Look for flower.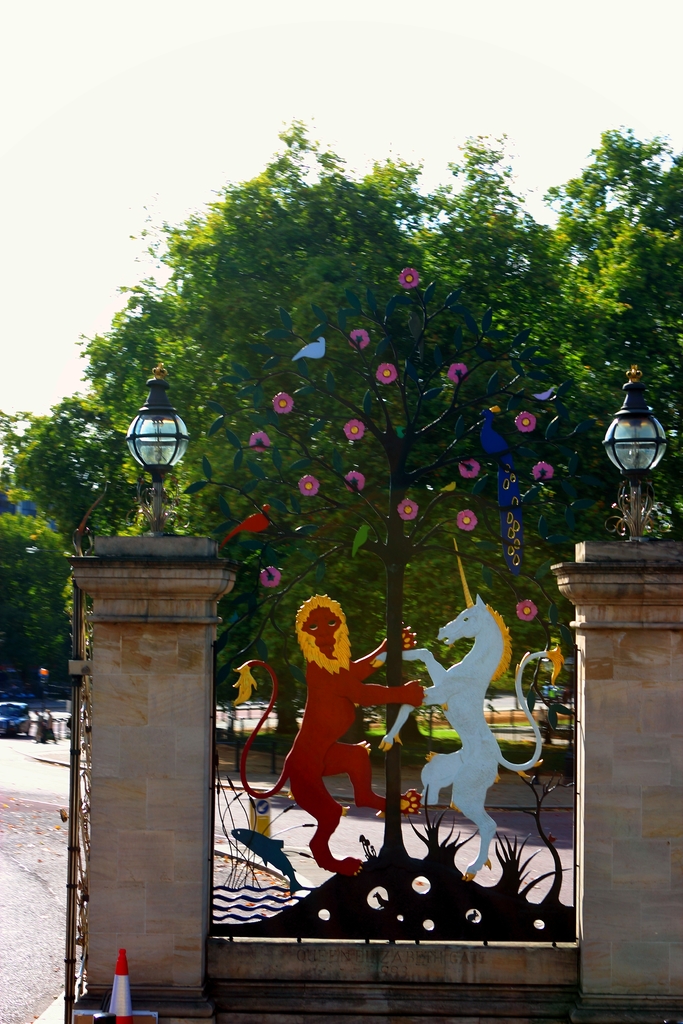
Found: pyautogui.locateOnScreen(454, 456, 486, 479).
